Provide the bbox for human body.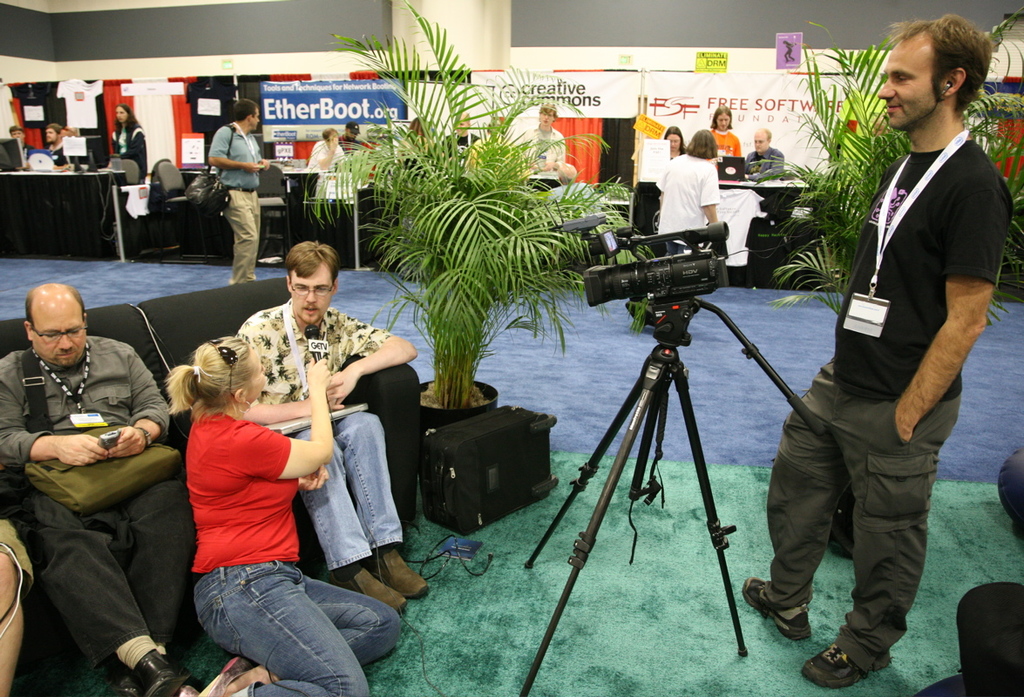
[left=8, top=121, right=36, bottom=165].
